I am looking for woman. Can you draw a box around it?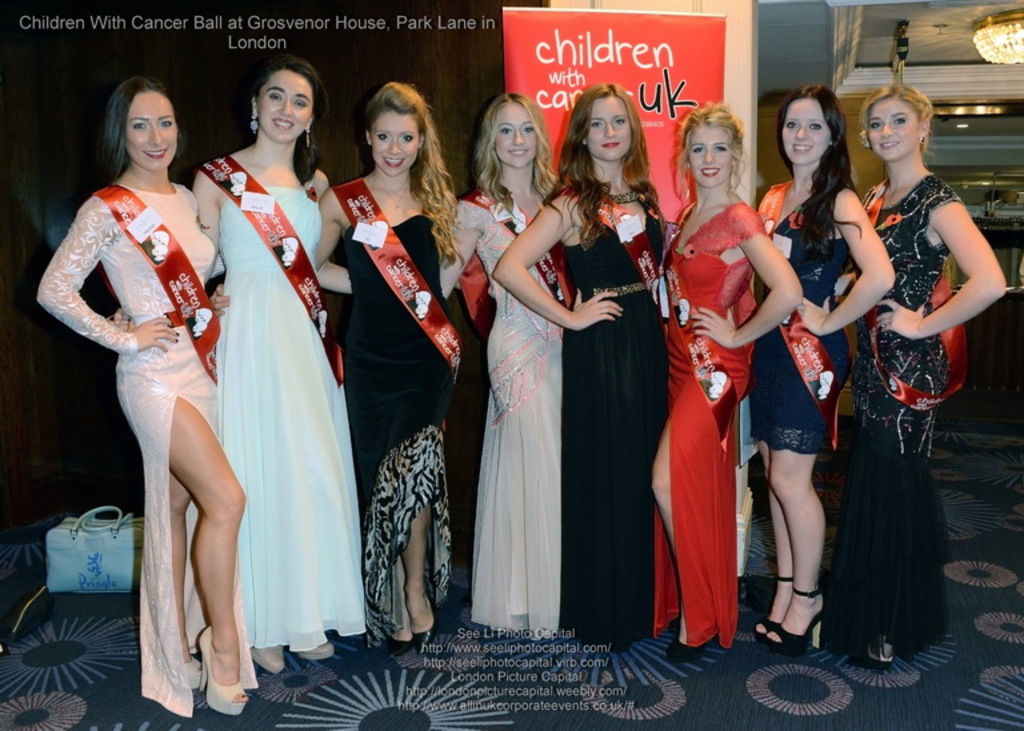
Sure, the bounding box is box(493, 85, 675, 648).
